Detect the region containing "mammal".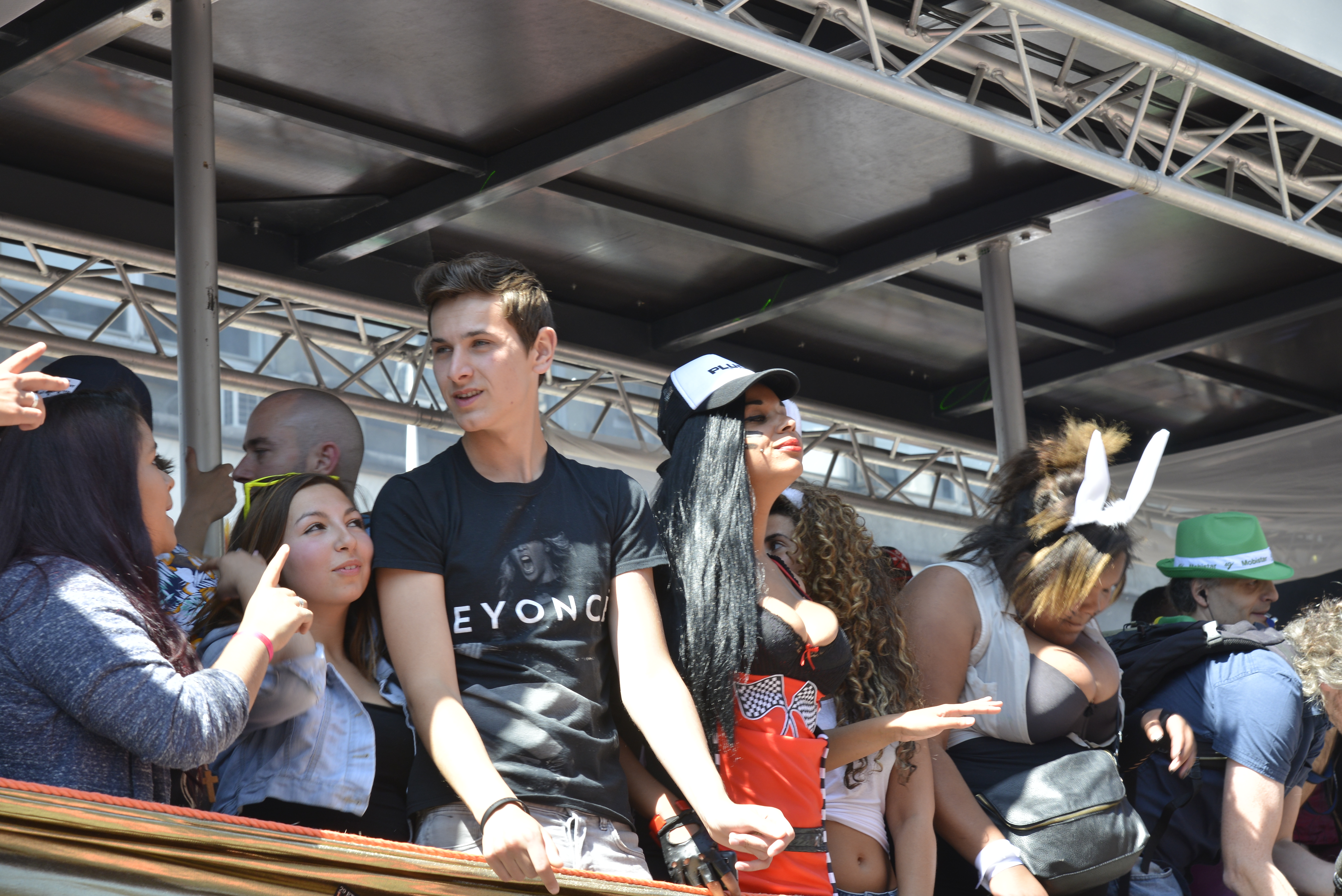
bbox(0, 75, 16, 96).
